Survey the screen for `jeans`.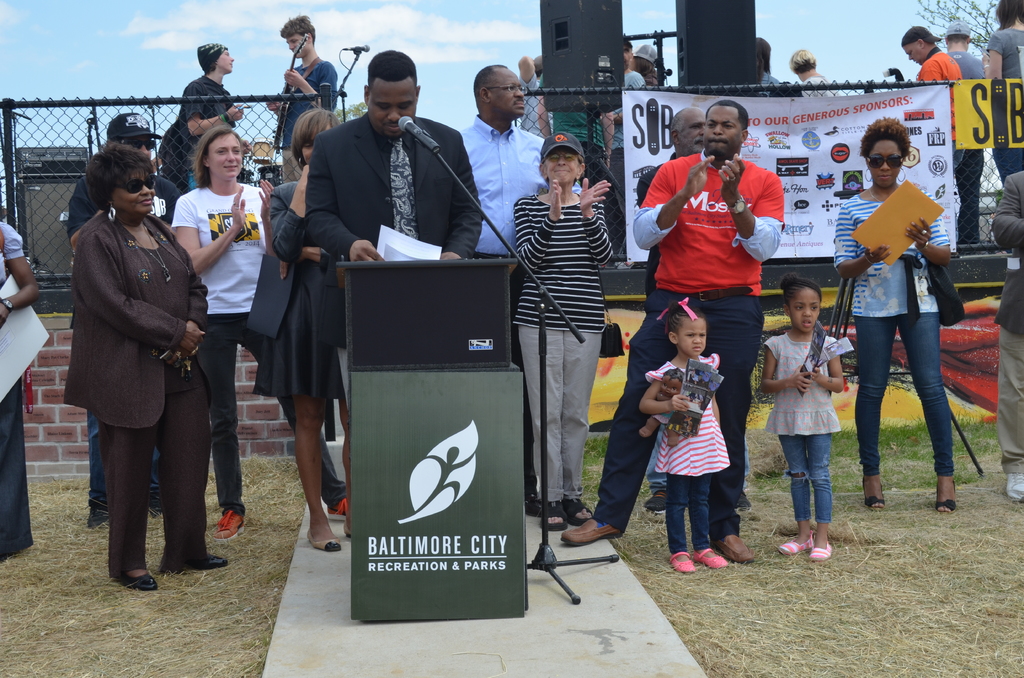
Survey found: locate(854, 314, 959, 476).
